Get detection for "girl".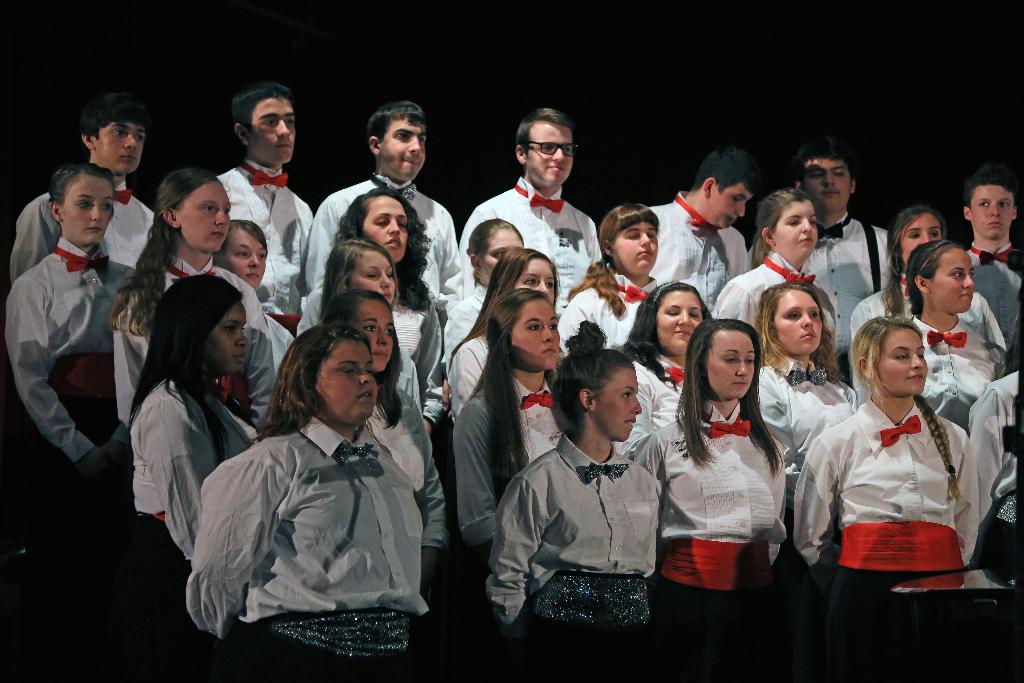
Detection: [1,152,147,515].
